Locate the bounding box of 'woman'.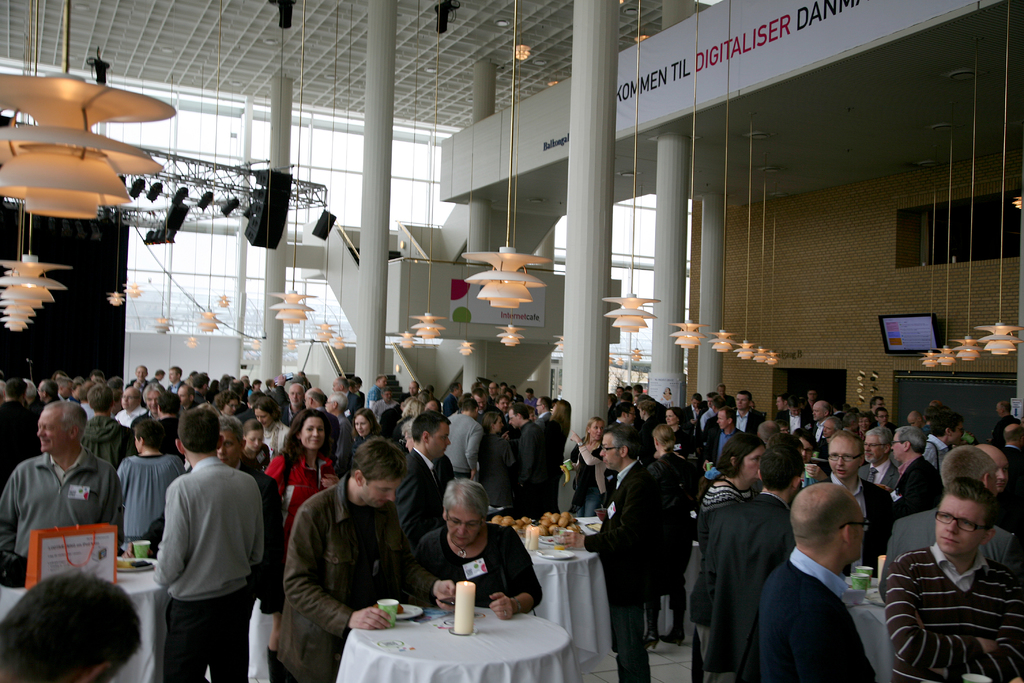
Bounding box: <region>261, 406, 340, 664</region>.
